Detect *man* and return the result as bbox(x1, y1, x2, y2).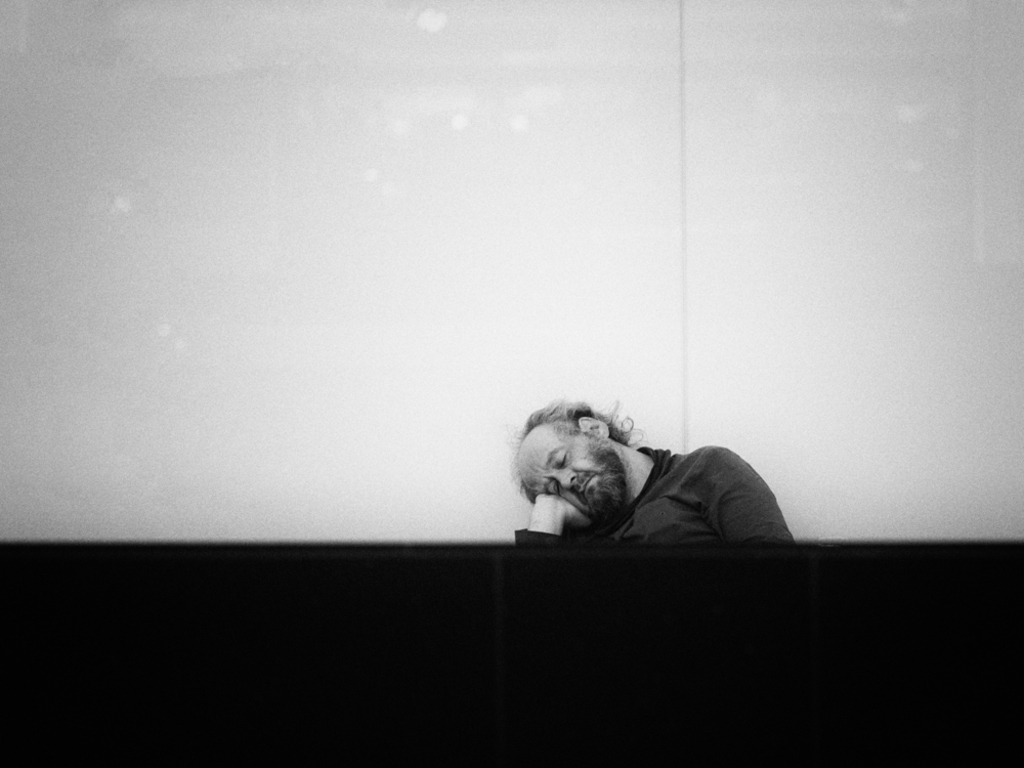
bbox(473, 395, 808, 569).
